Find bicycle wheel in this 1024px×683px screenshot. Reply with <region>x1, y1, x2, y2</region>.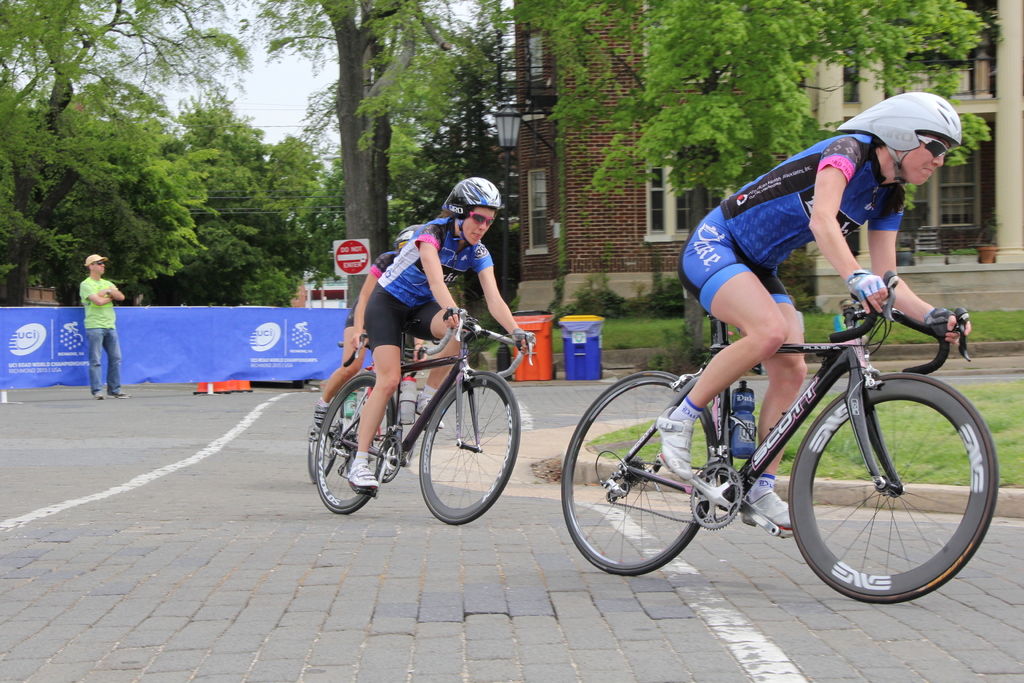
<region>306, 395, 344, 483</region>.
